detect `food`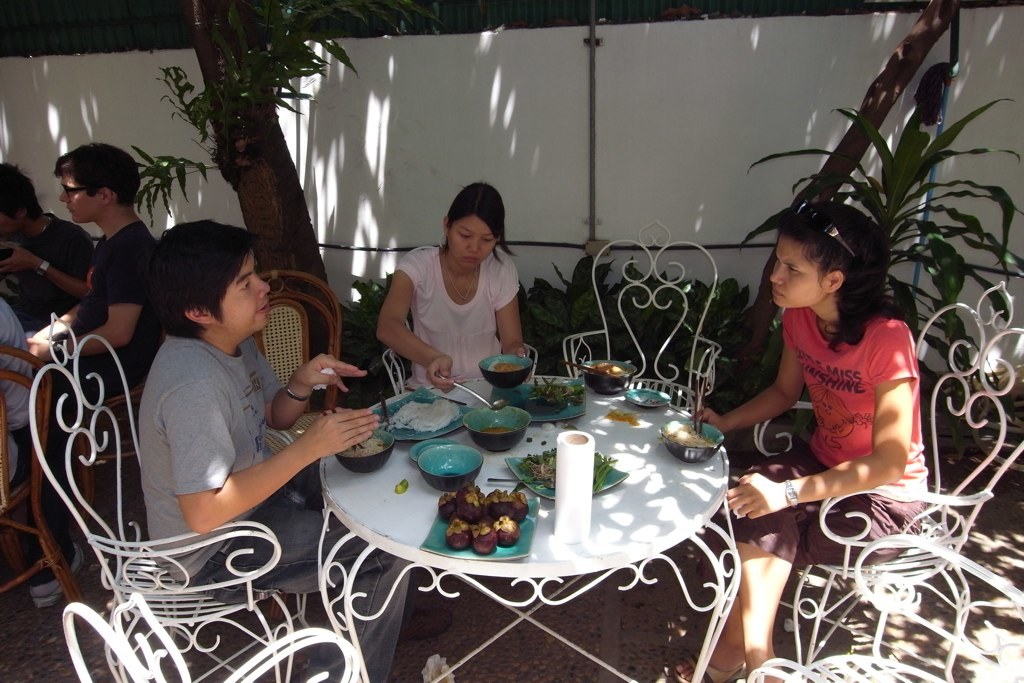
{"left": 387, "top": 395, "right": 461, "bottom": 435}
